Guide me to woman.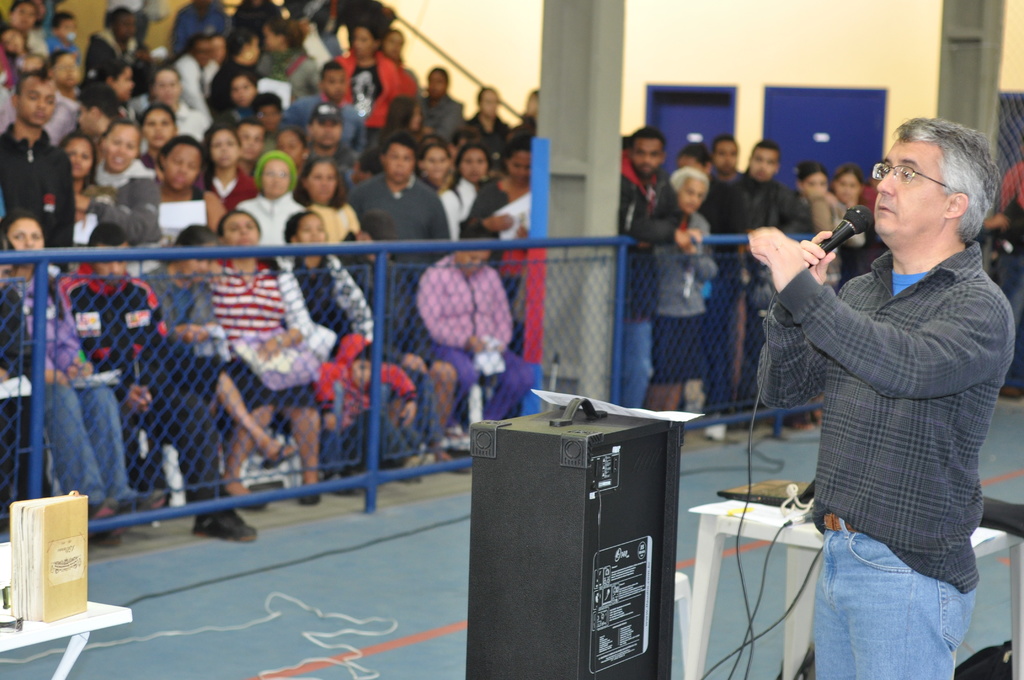
Guidance: left=140, top=225, right=290, bottom=498.
